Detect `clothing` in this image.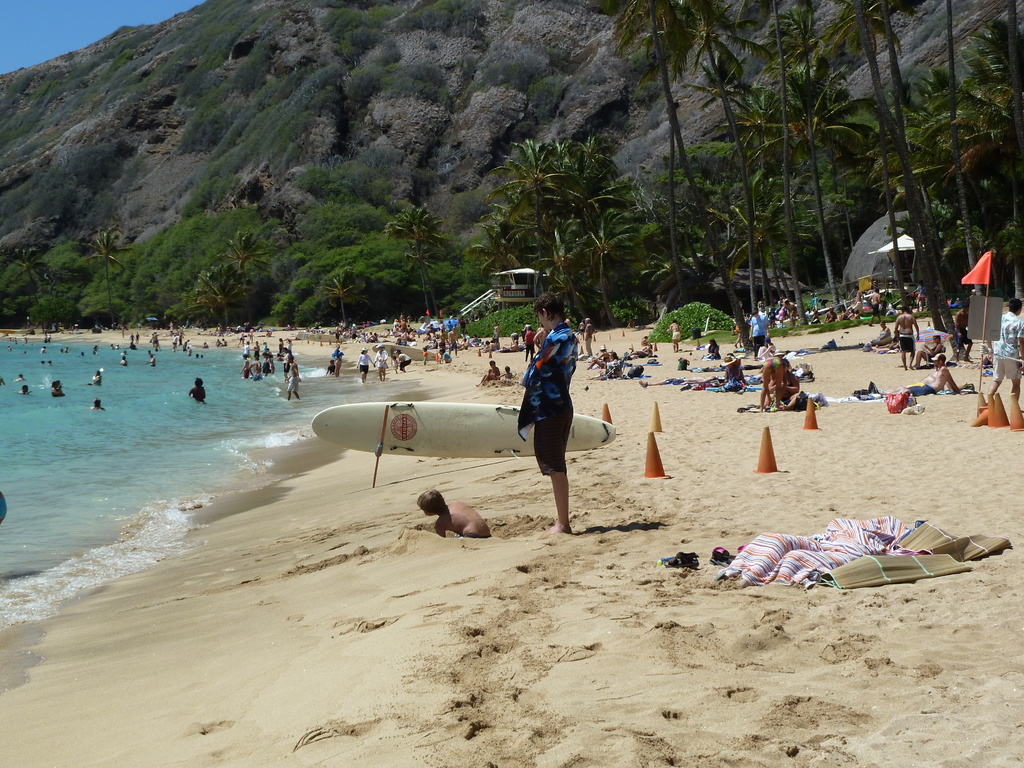
Detection: (left=602, top=356, right=624, bottom=381).
